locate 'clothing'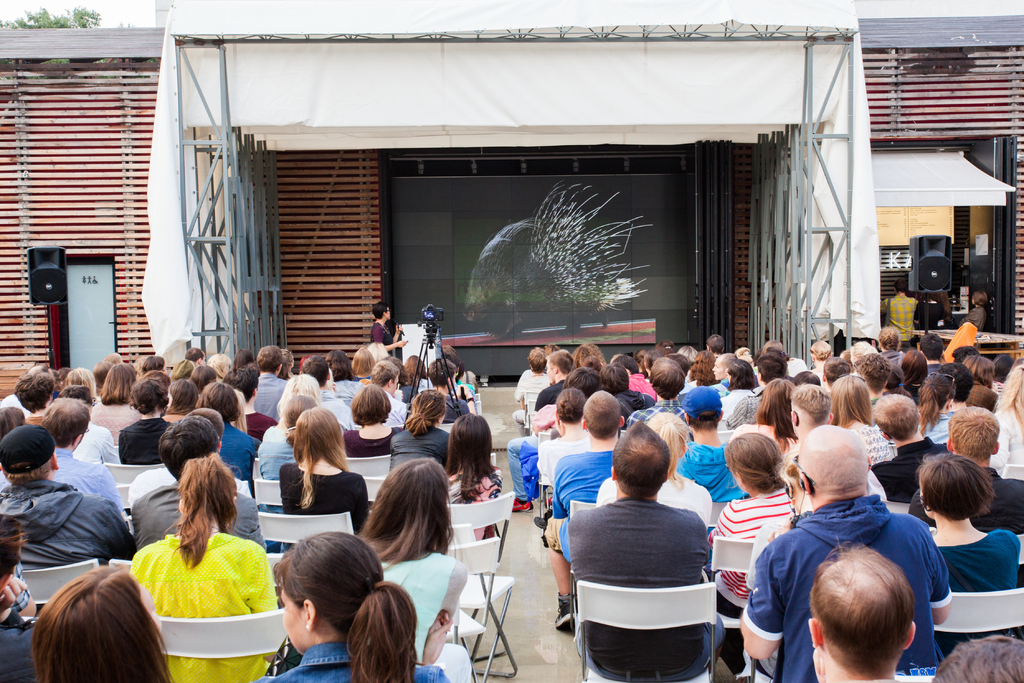
[342,418,404,456]
